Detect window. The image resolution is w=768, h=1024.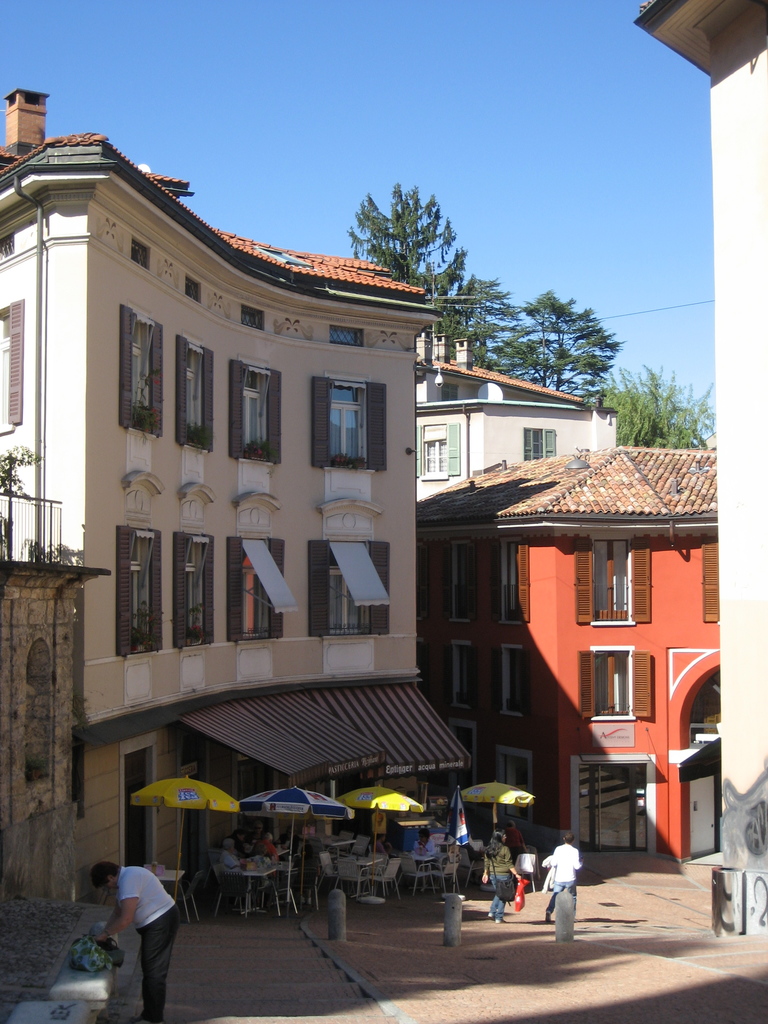
(x1=495, y1=744, x2=534, y2=821).
